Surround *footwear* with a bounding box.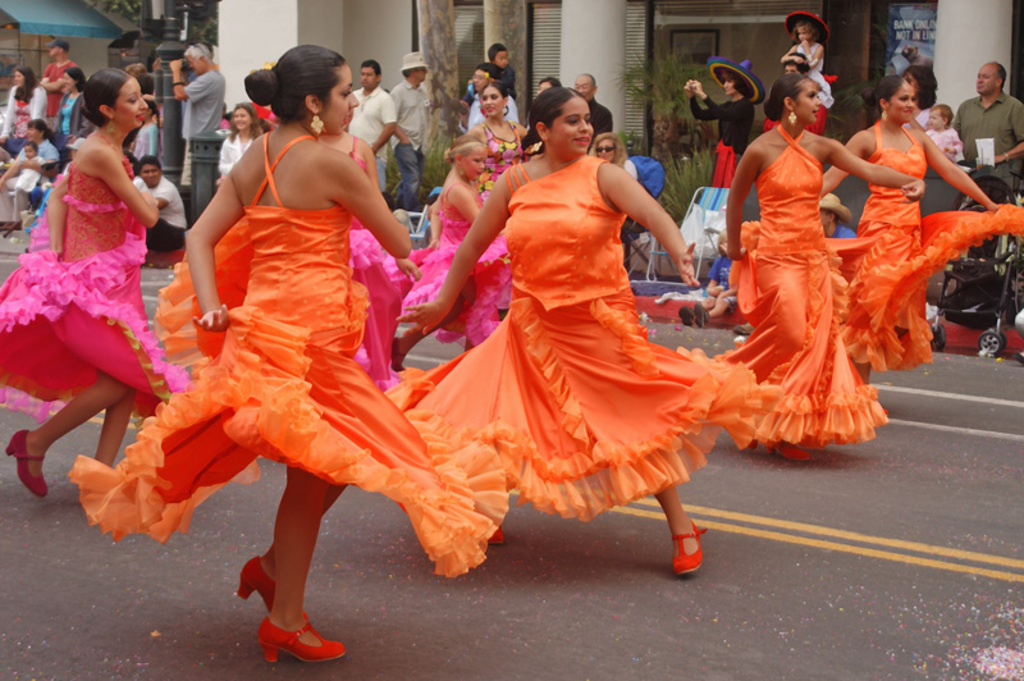
left=239, top=585, right=329, bottom=658.
